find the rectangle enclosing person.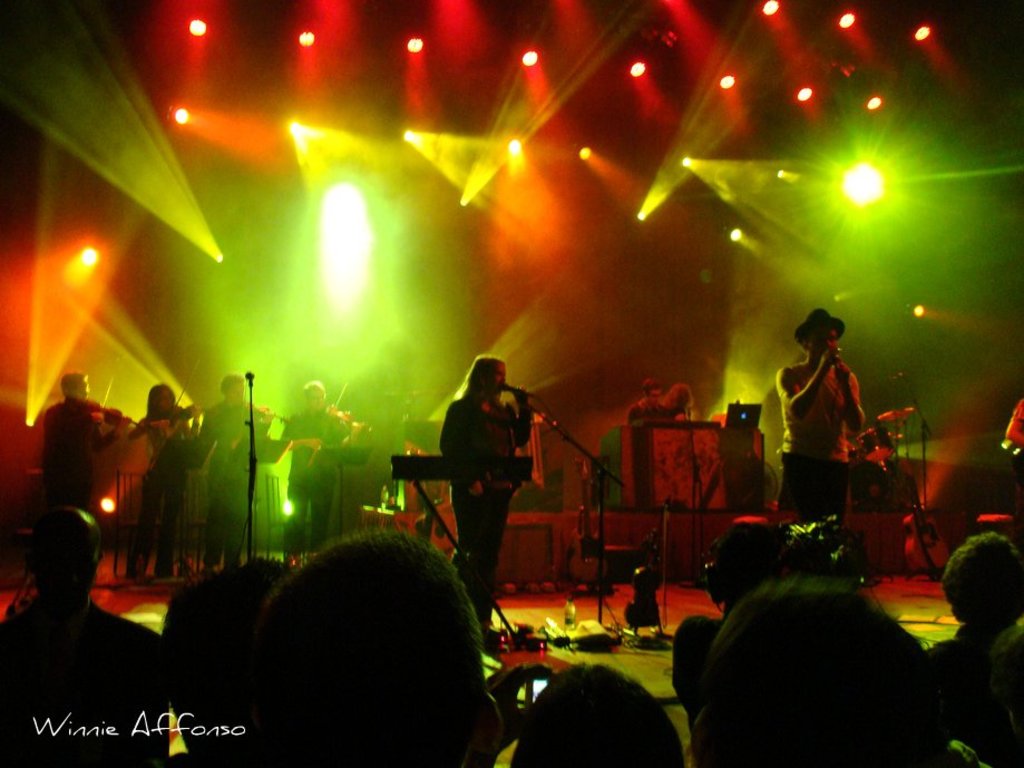
[439,356,530,639].
